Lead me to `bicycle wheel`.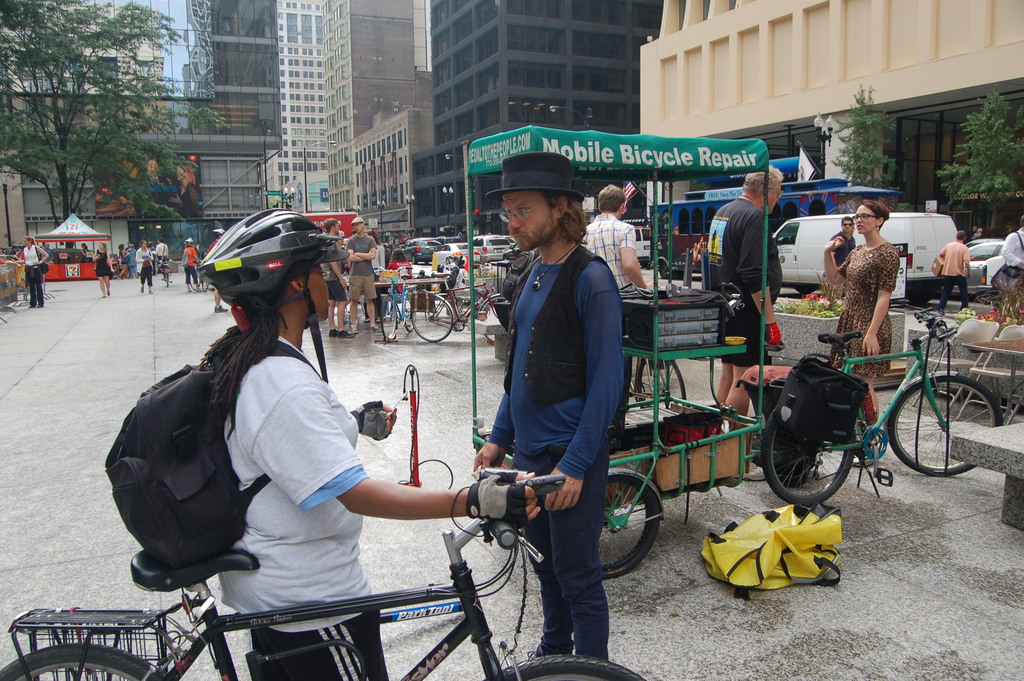
Lead to bbox=[403, 295, 416, 331].
